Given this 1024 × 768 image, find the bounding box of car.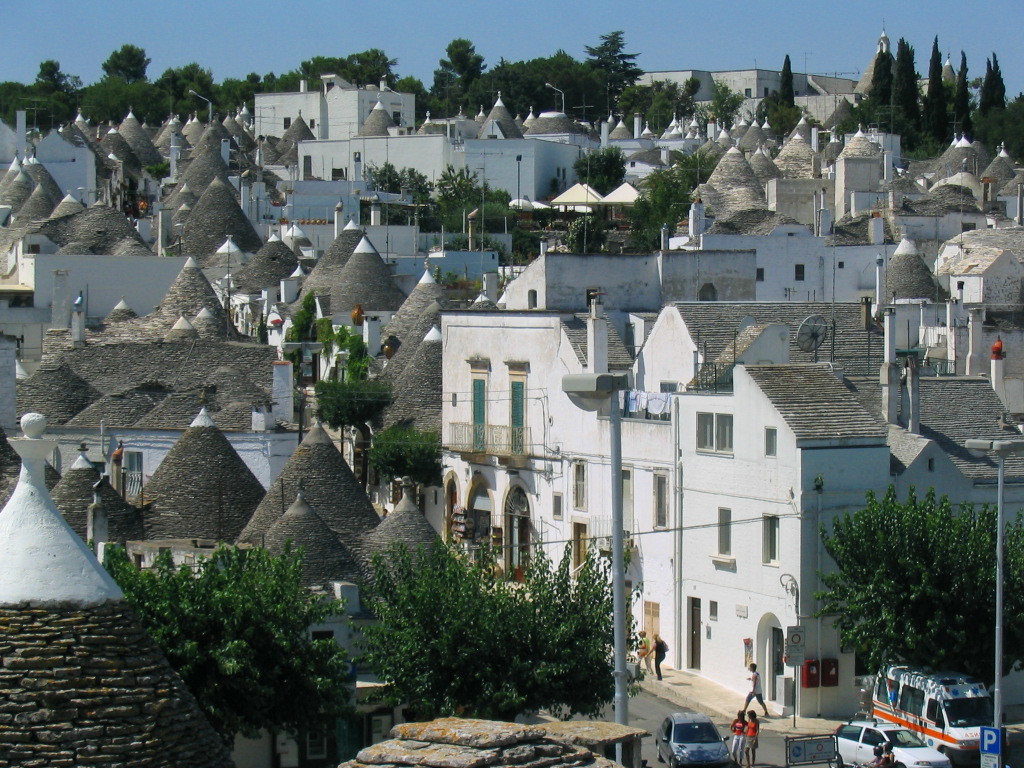
(x1=824, y1=718, x2=951, y2=767).
